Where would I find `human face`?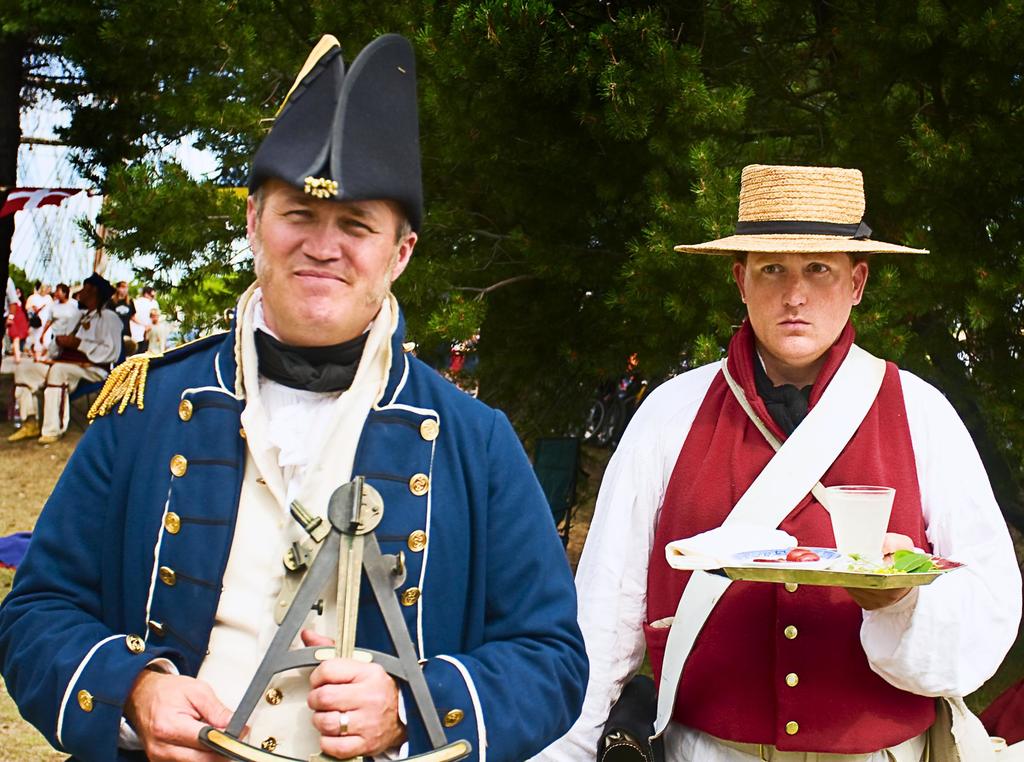
At 253 186 399 329.
